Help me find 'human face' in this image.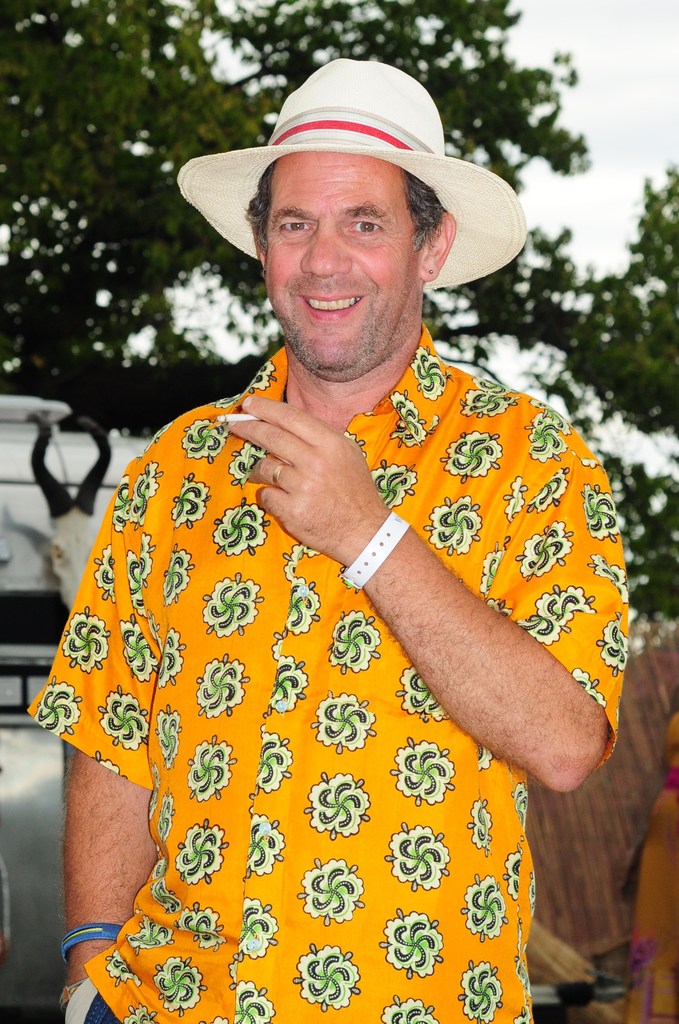
Found it: bbox=(257, 155, 424, 369).
